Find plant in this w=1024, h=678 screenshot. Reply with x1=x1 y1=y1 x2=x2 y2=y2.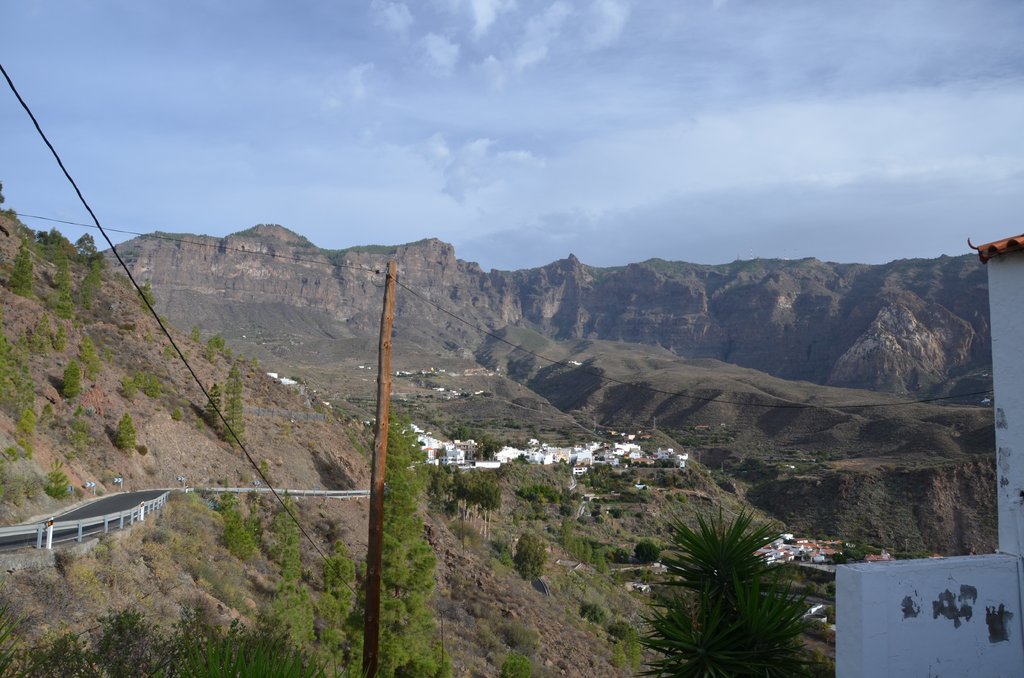
x1=511 y1=530 x2=554 y2=588.
